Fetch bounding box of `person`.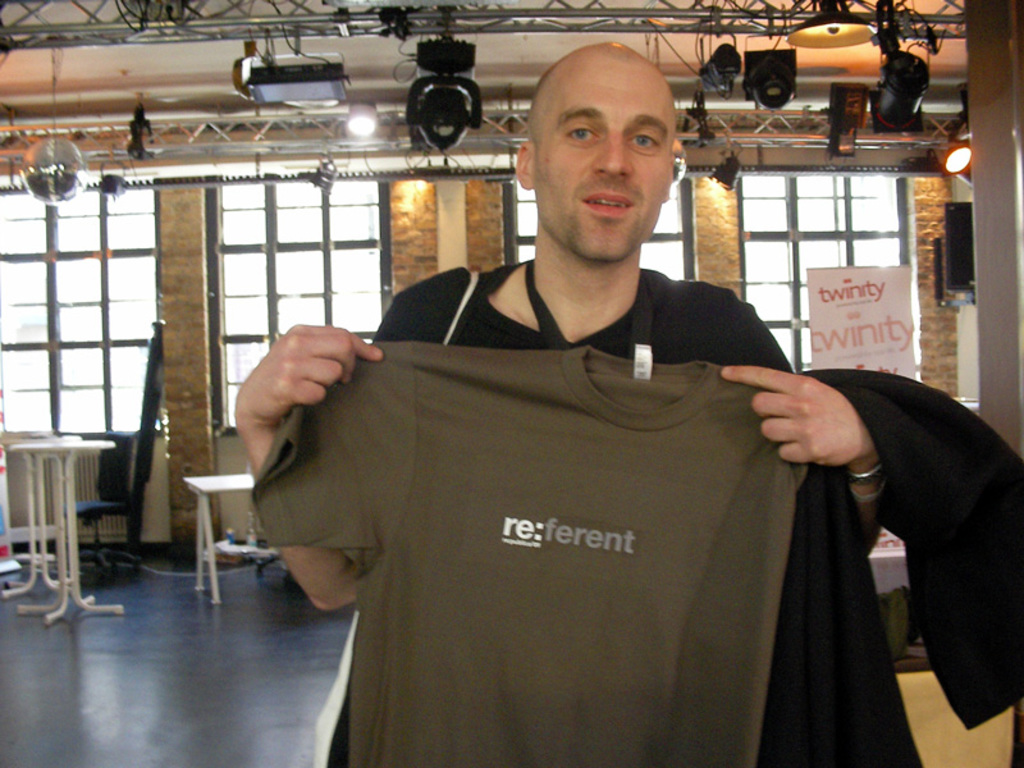
Bbox: rect(236, 38, 884, 762).
